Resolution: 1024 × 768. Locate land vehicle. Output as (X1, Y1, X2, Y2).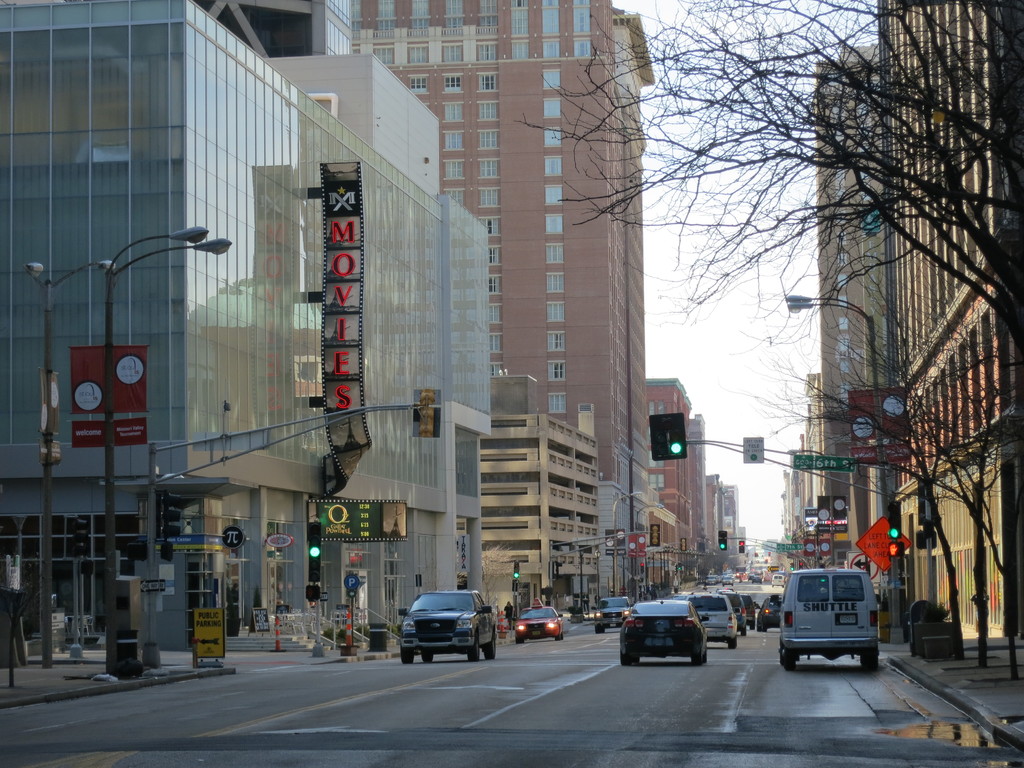
(402, 589, 492, 663).
